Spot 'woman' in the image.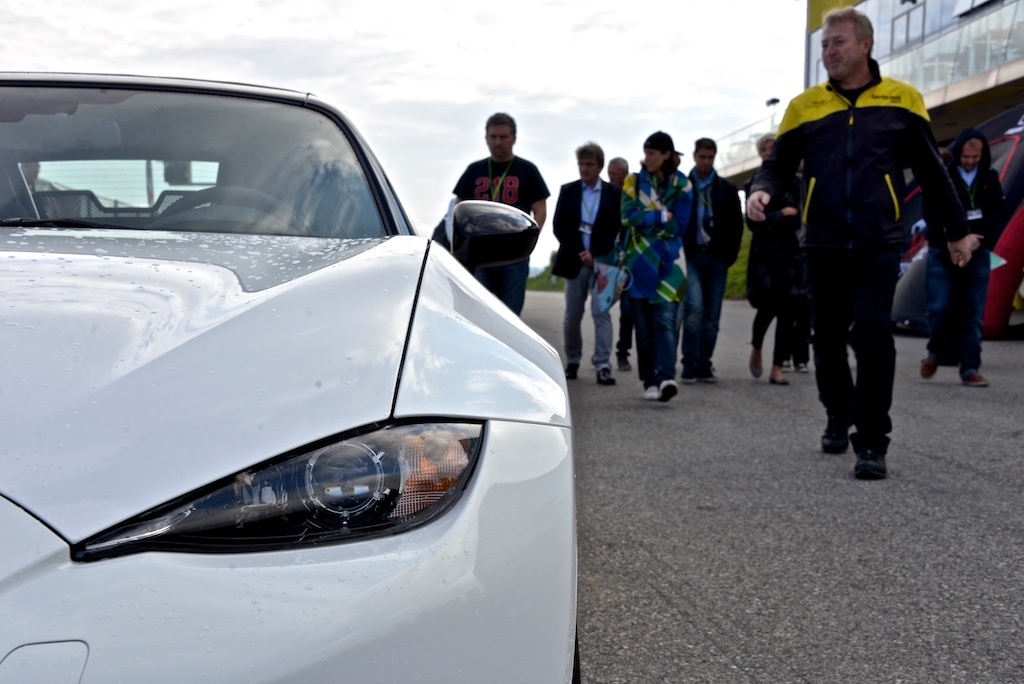
'woman' found at <region>618, 127, 696, 406</region>.
